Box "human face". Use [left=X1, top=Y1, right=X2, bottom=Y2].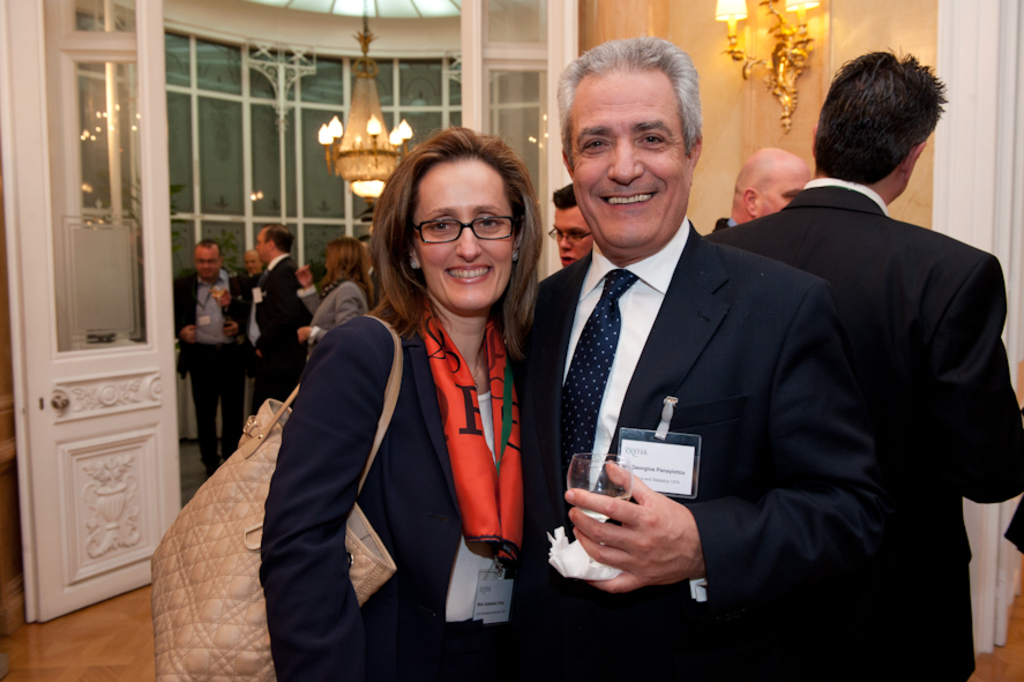
[left=753, top=160, right=812, bottom=216].
